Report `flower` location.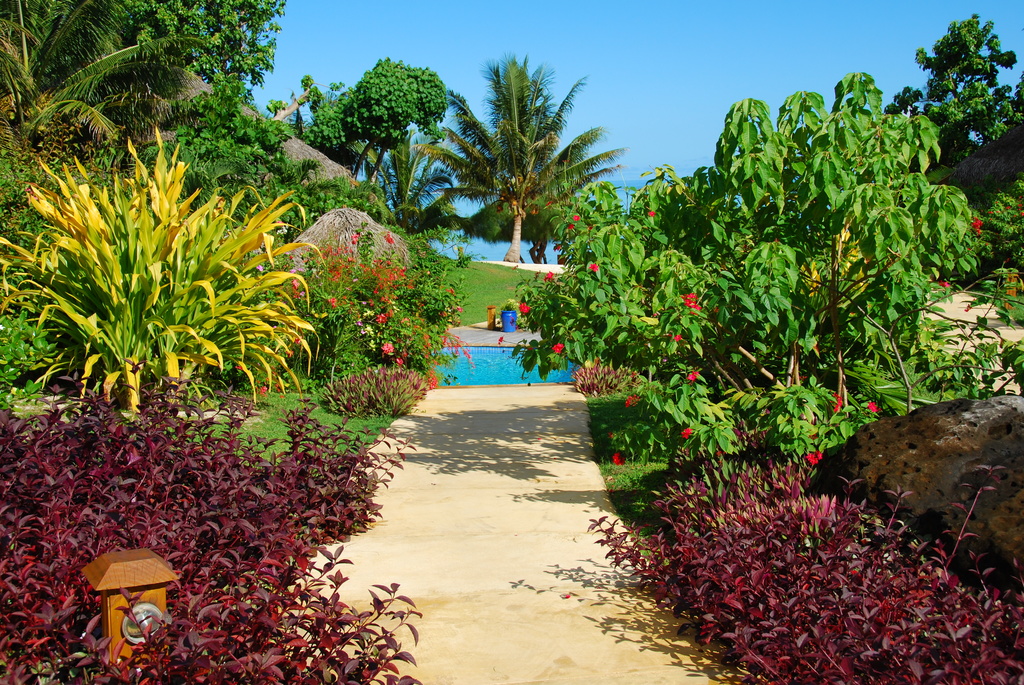
Report: <region>588, 223, 595, 228</region>.
